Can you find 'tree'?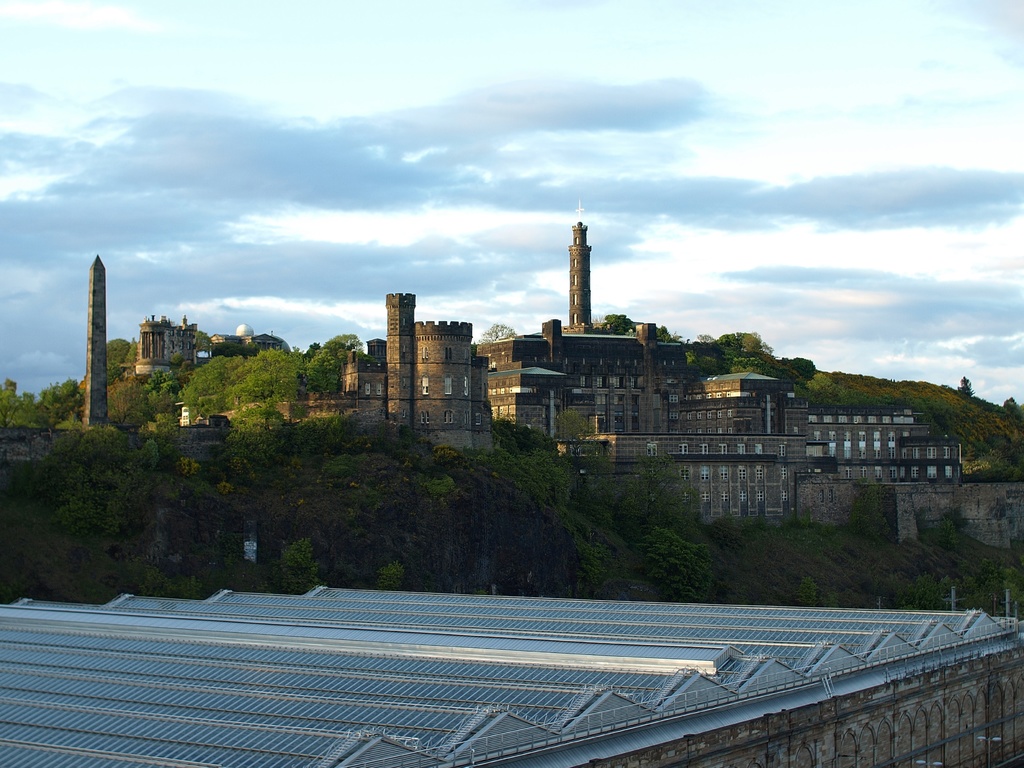
Yes, bounding box: (755, 510, 769, 534).
